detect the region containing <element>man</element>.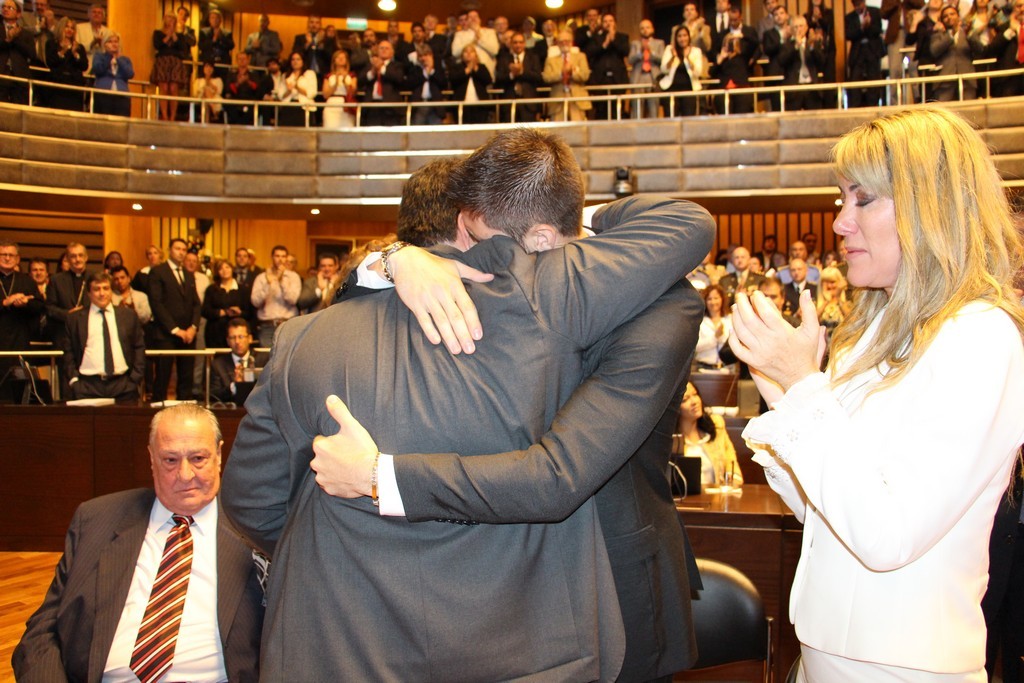
(left=719, top=278, right=797, bottom=371).
